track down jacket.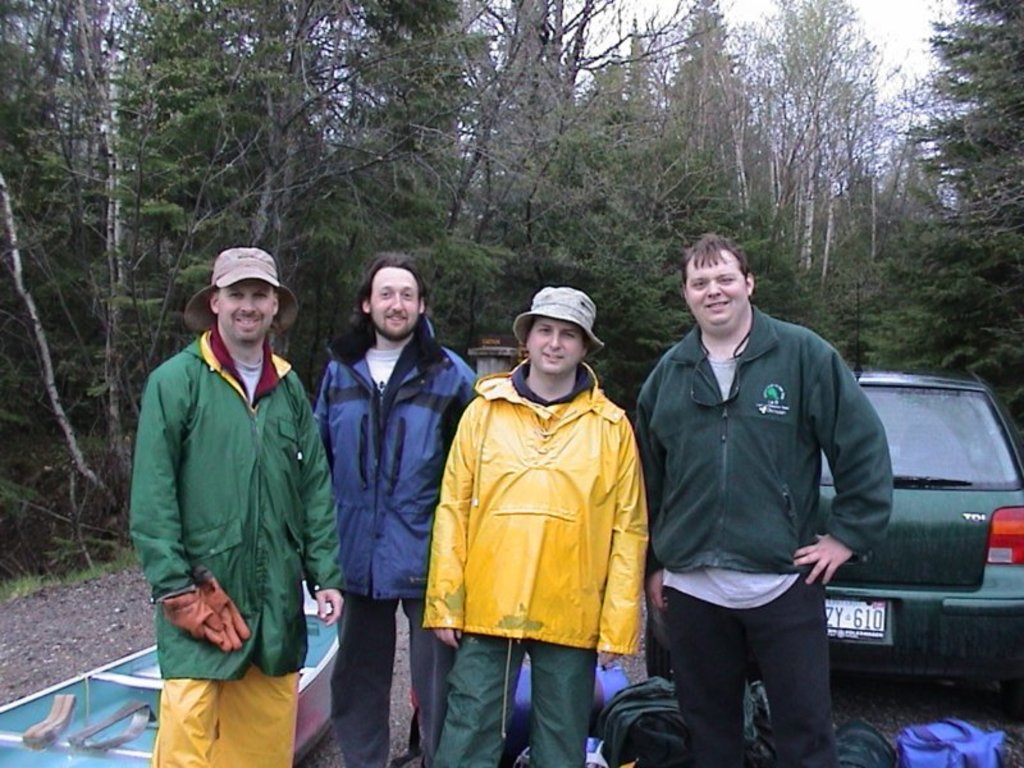
Tracked to x1=116, y1=328, x2=339, y2=691.
